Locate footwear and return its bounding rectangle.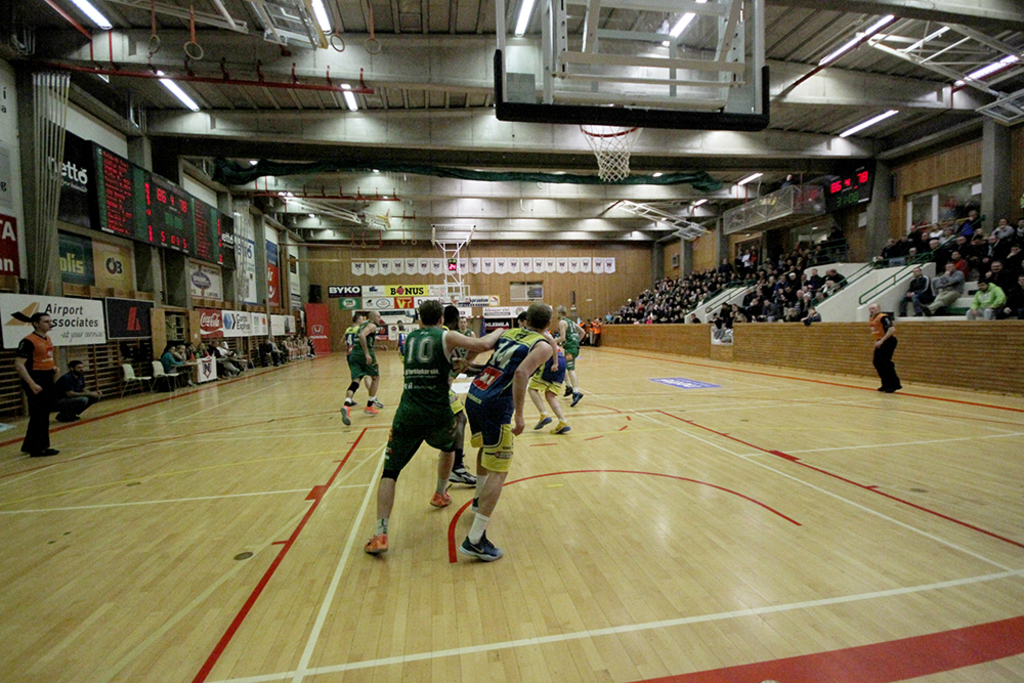
left=429, top=490, right=447, bottom=505.
